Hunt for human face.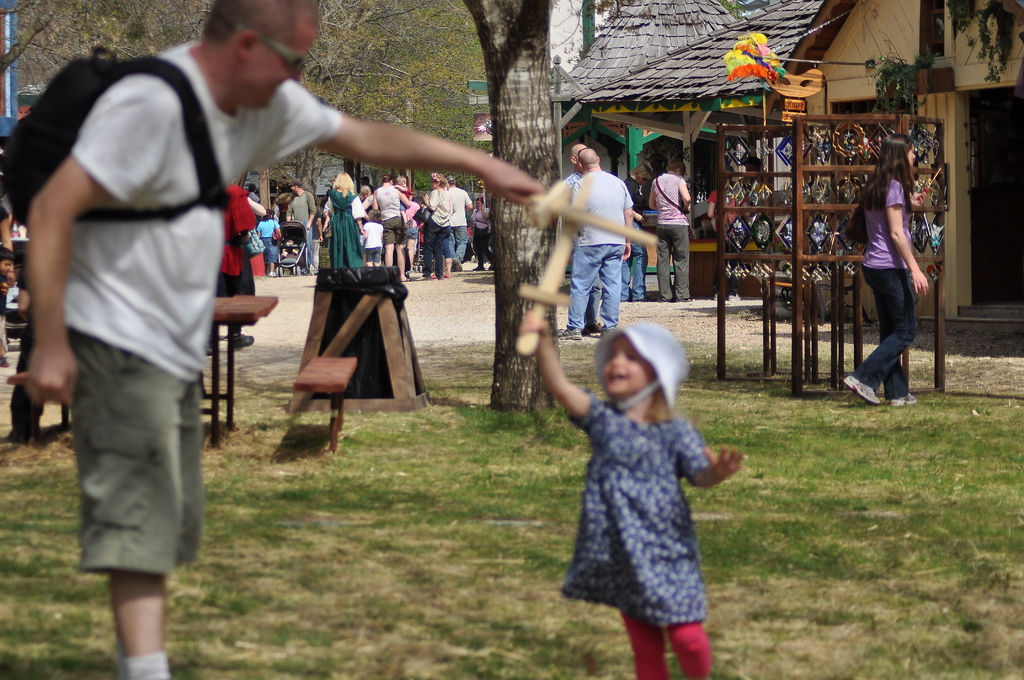
Hunted down at (256, 22, 321, 109).
